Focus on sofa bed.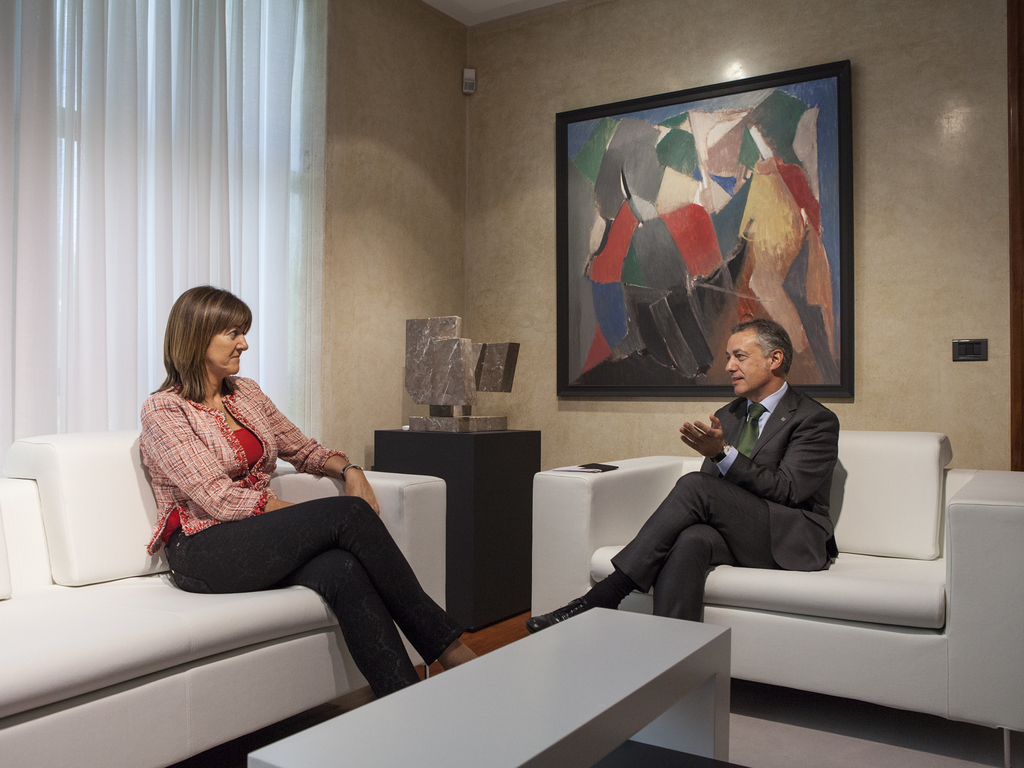
Focused at select_region(2, 425, 449, 766).
